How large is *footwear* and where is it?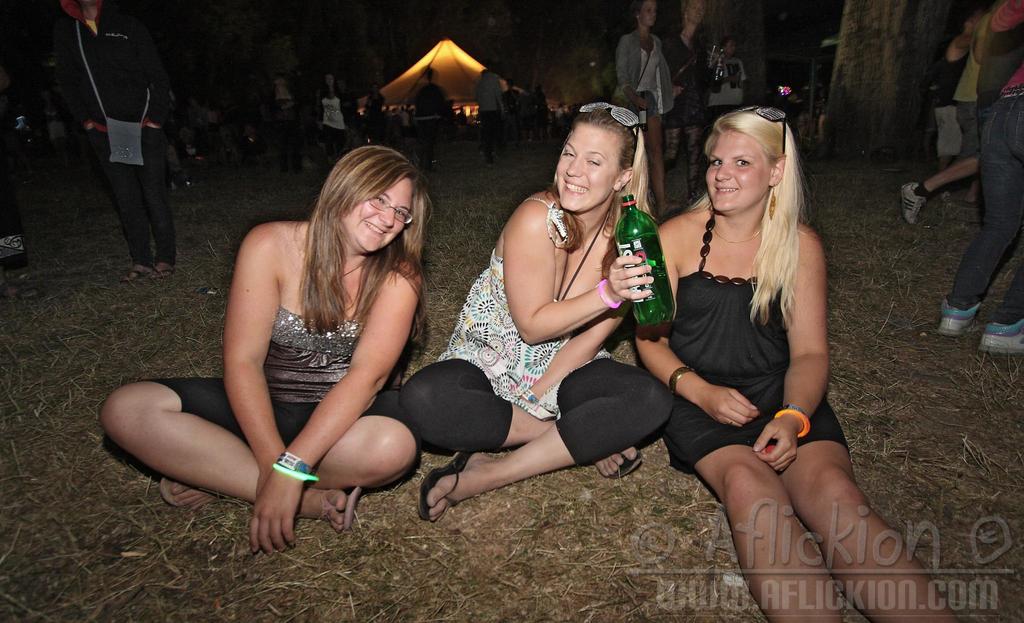
Bounding box: left=979, top=321, right=1023, bottom=353.
